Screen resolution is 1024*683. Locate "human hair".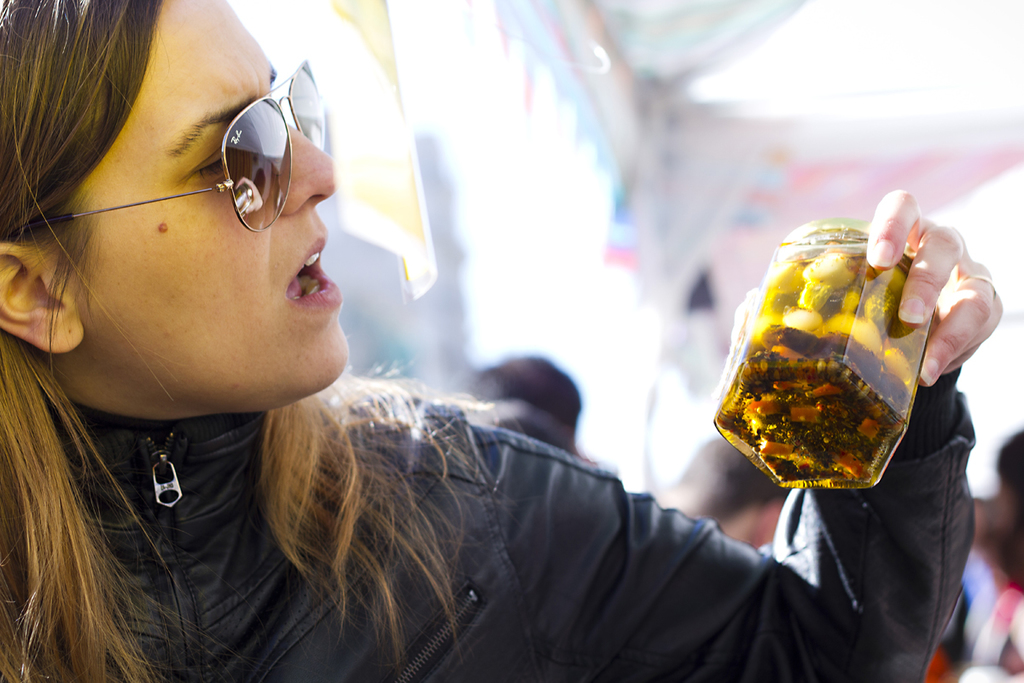
{"left": 984, "top": 428, "right": 1023, "bottom": 590}.
